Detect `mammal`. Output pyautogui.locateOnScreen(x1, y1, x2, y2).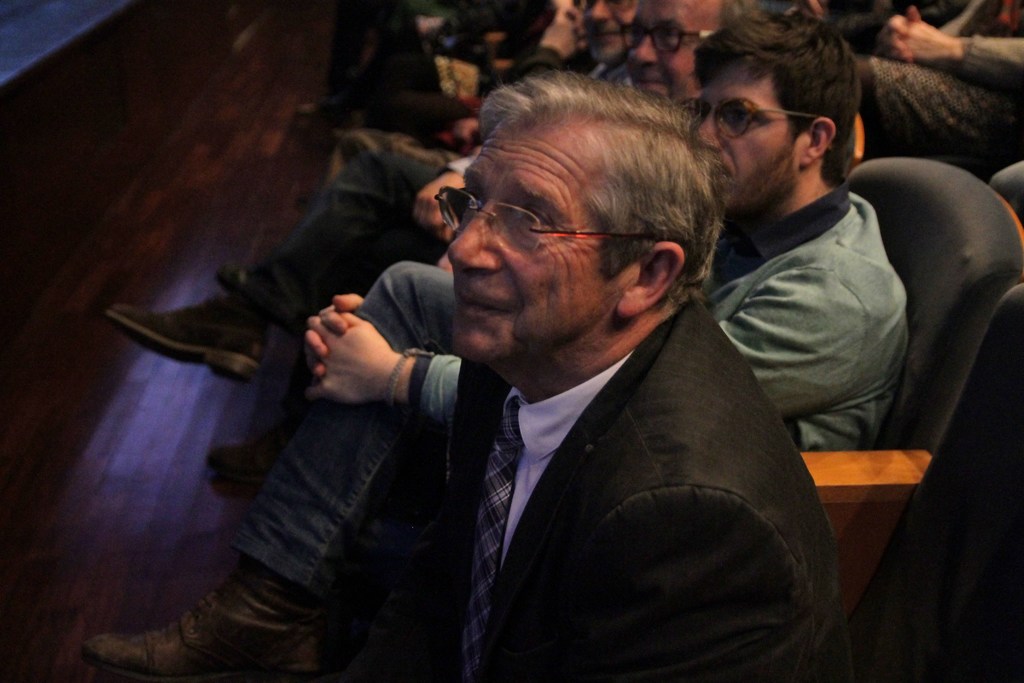
pyautogui.locateOnScreen(846, 0, 1023, 168).
